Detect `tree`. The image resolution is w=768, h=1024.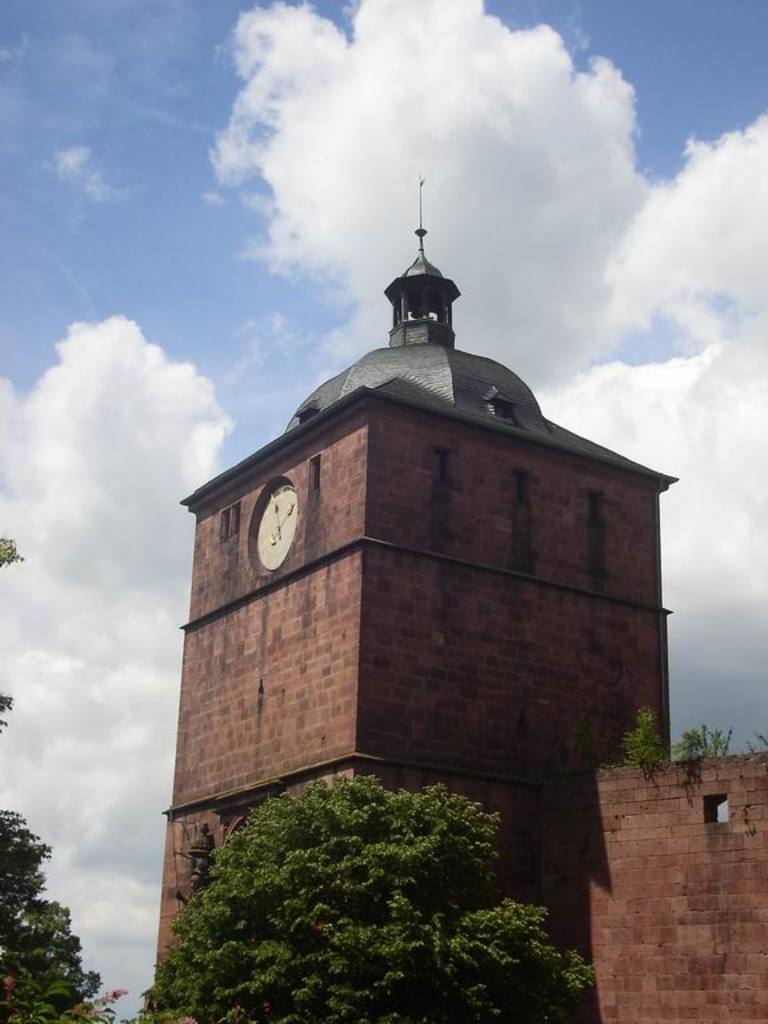
(x1=0, y1=803, x2=100, y2=1020).
